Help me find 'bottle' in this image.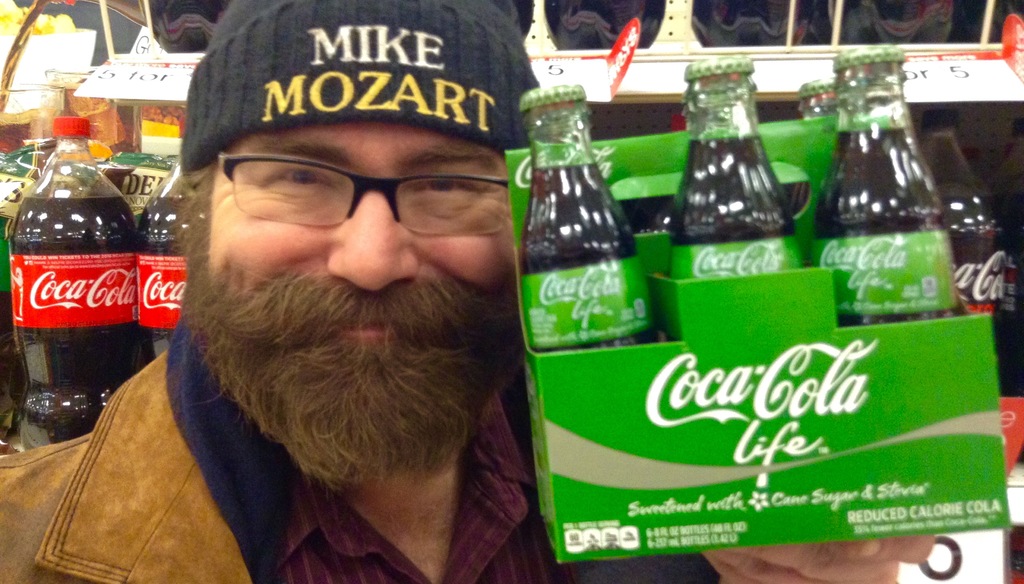
Found it: Rect(123, 106, 192, 380).
